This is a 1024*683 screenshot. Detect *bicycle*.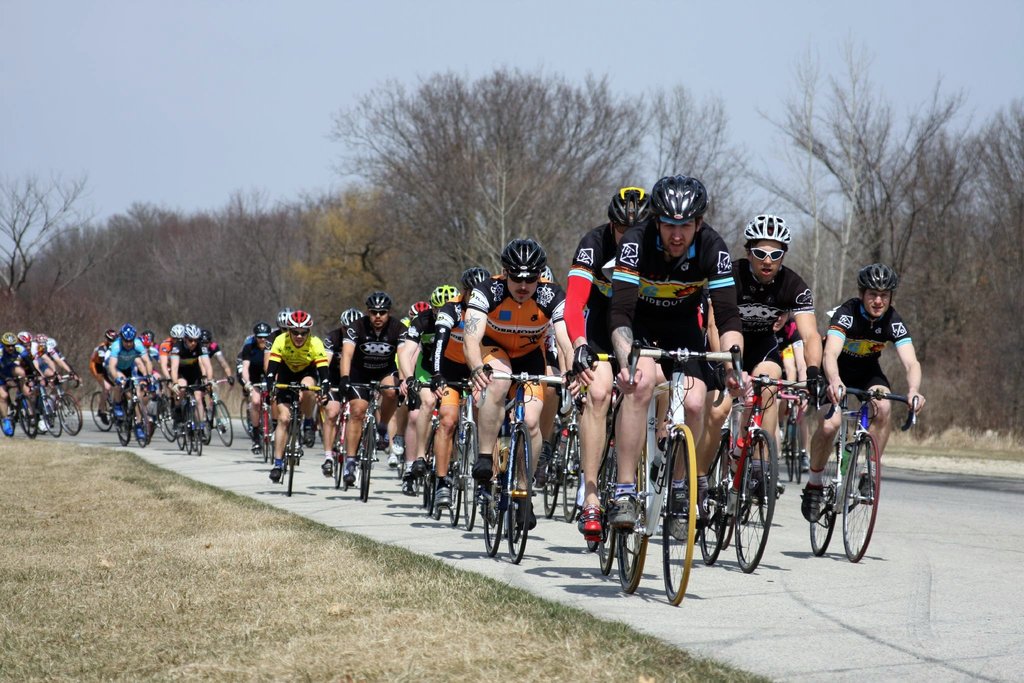
(left=535, top=378, right=580, bottom=532).
